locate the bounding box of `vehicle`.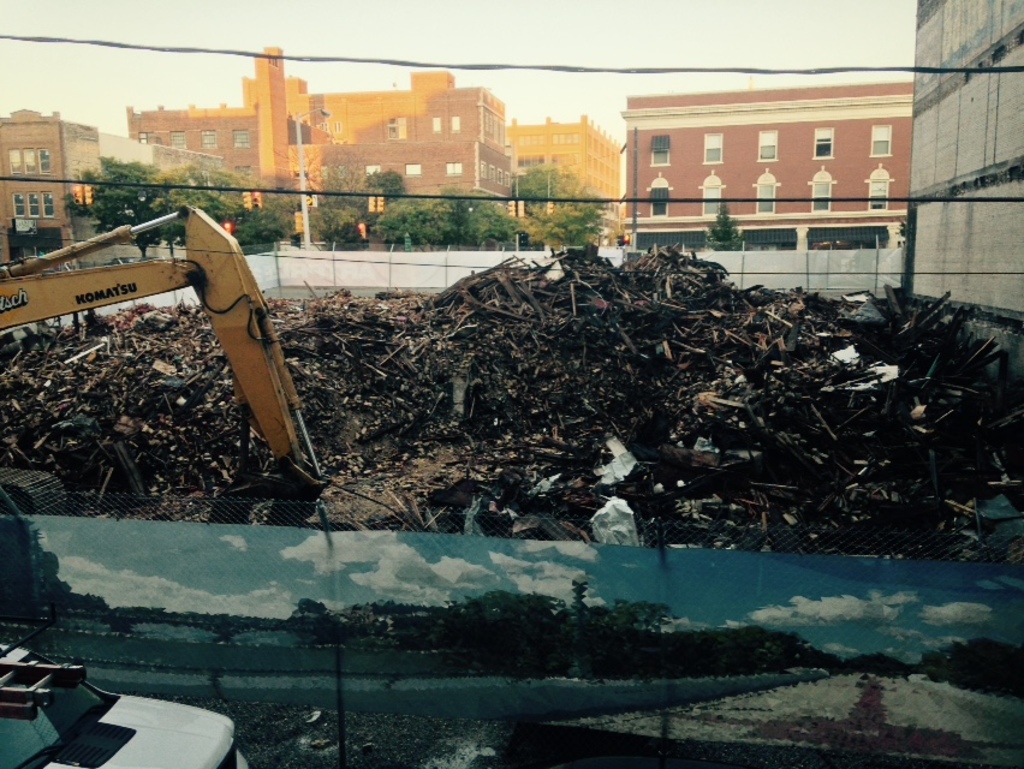
Bounding box: box(47, 180, 326, 502).
